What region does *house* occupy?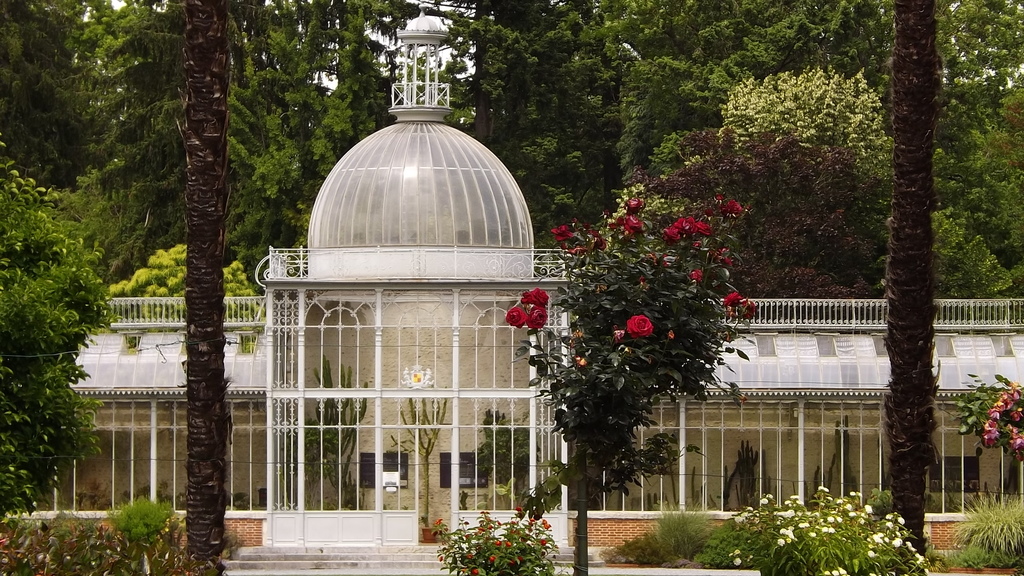
0/8/1020/575.
